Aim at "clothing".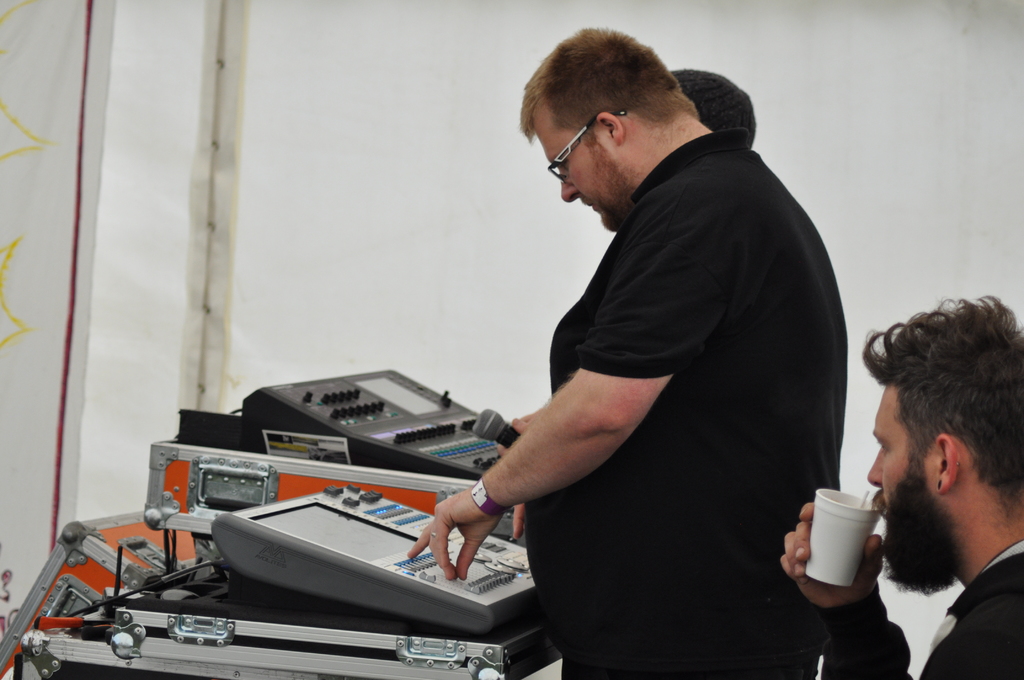
Aimed at [474,95,860,654].
